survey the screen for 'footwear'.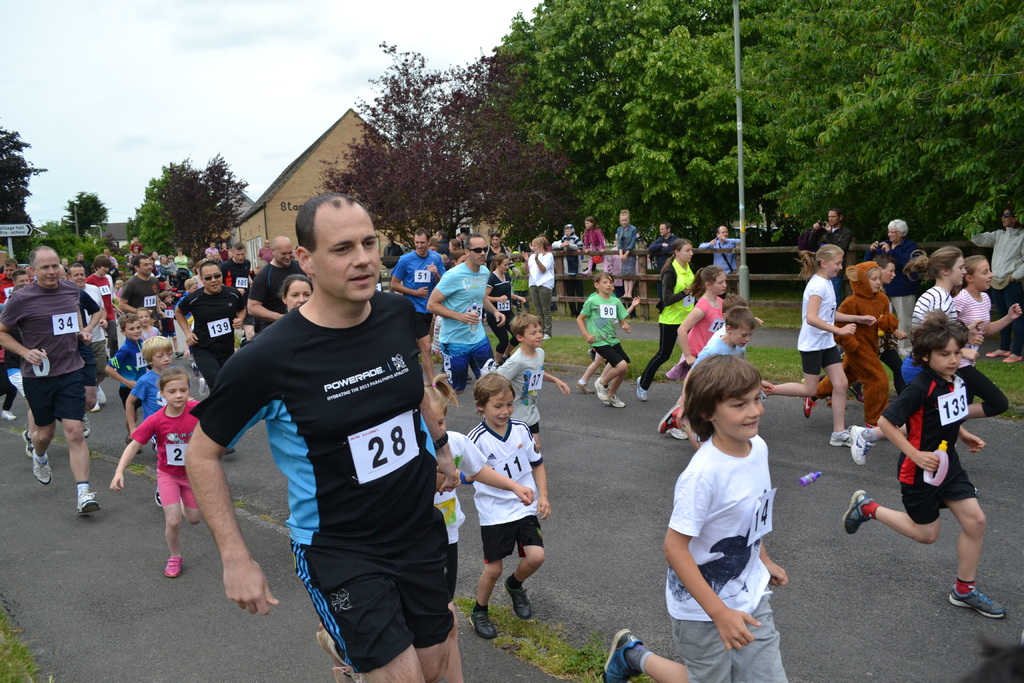
Survey found: select_region(577, 378, 593, 393).
